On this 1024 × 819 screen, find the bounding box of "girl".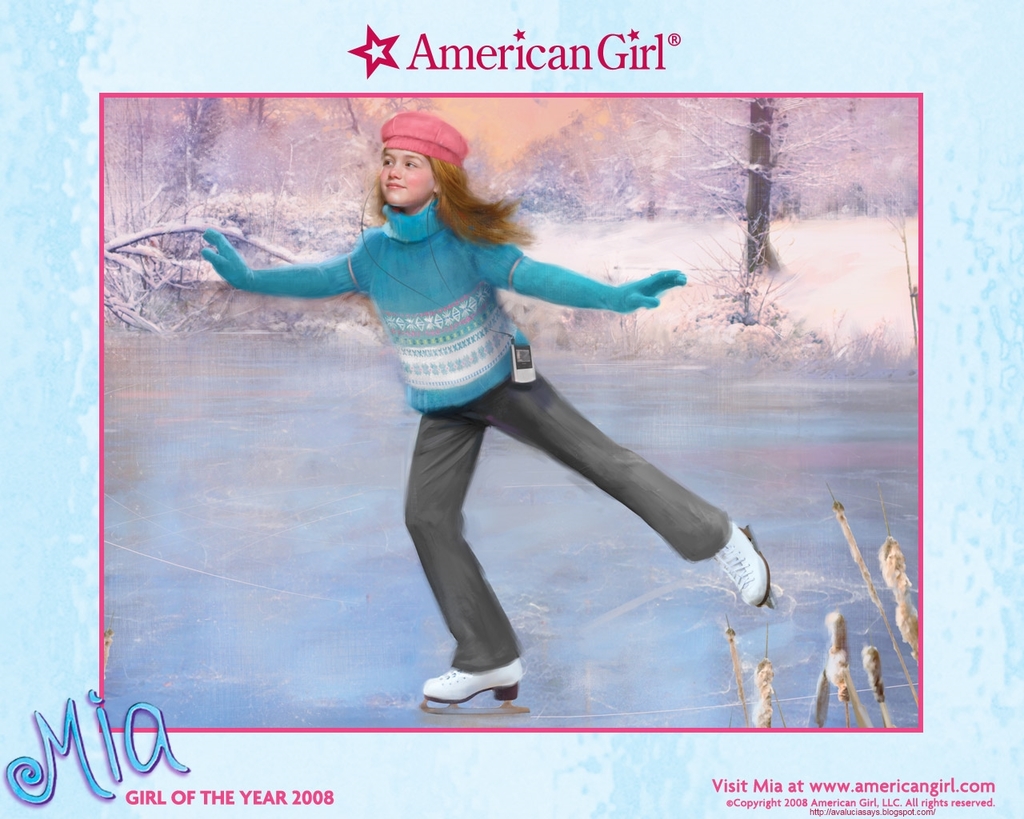
Bounding box: [141, 84, 743, 686].
